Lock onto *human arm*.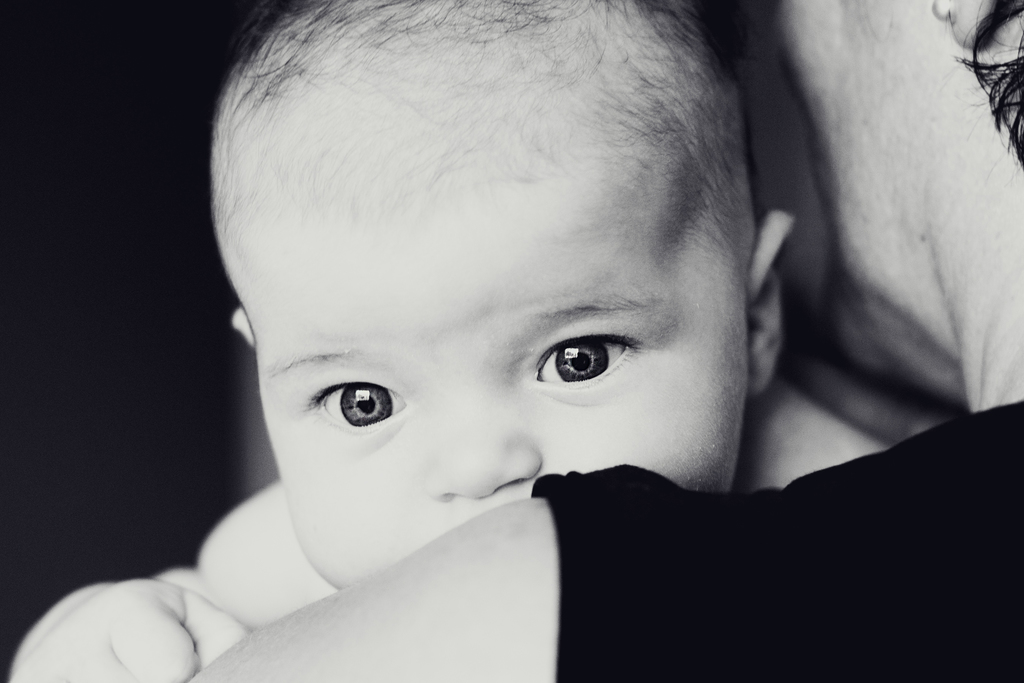
Locked: box(4, 509, 337, 682).
